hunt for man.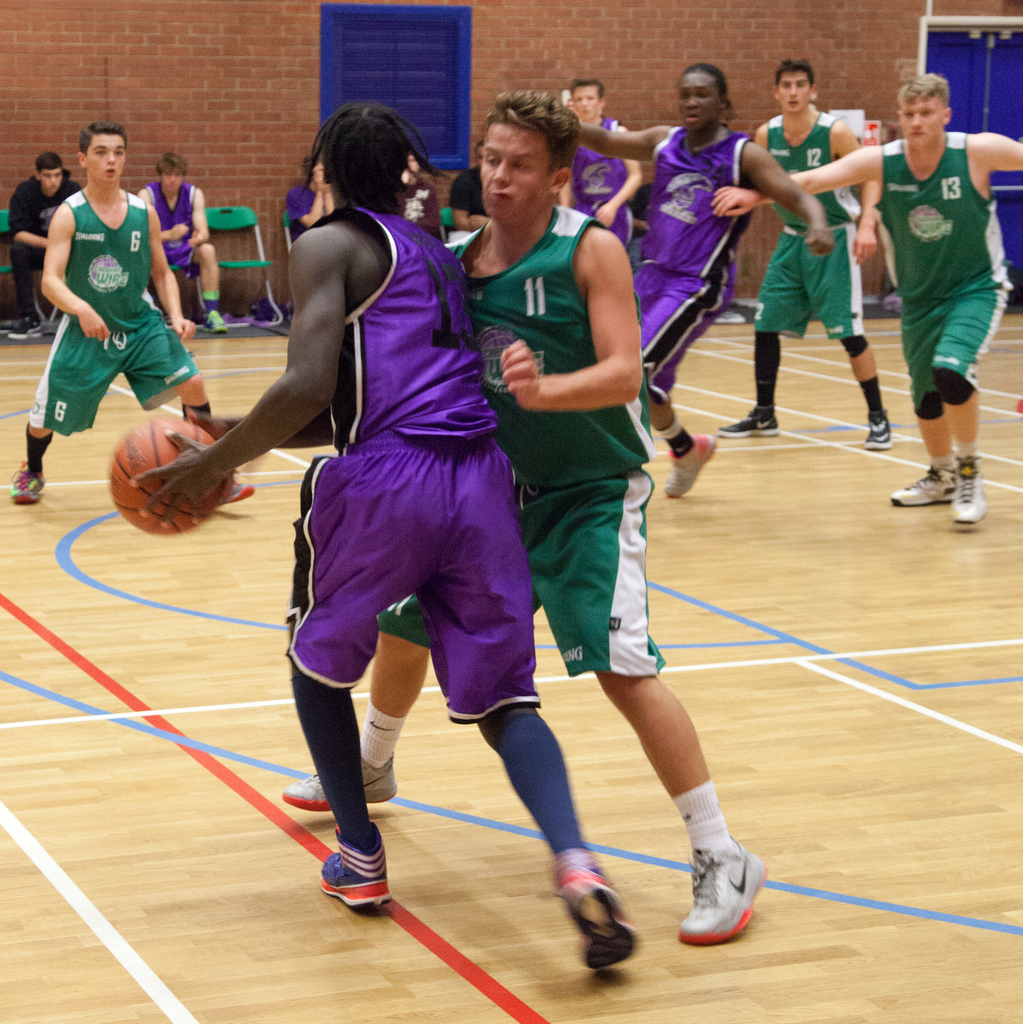
Hunted down at [6,121,255,501].
